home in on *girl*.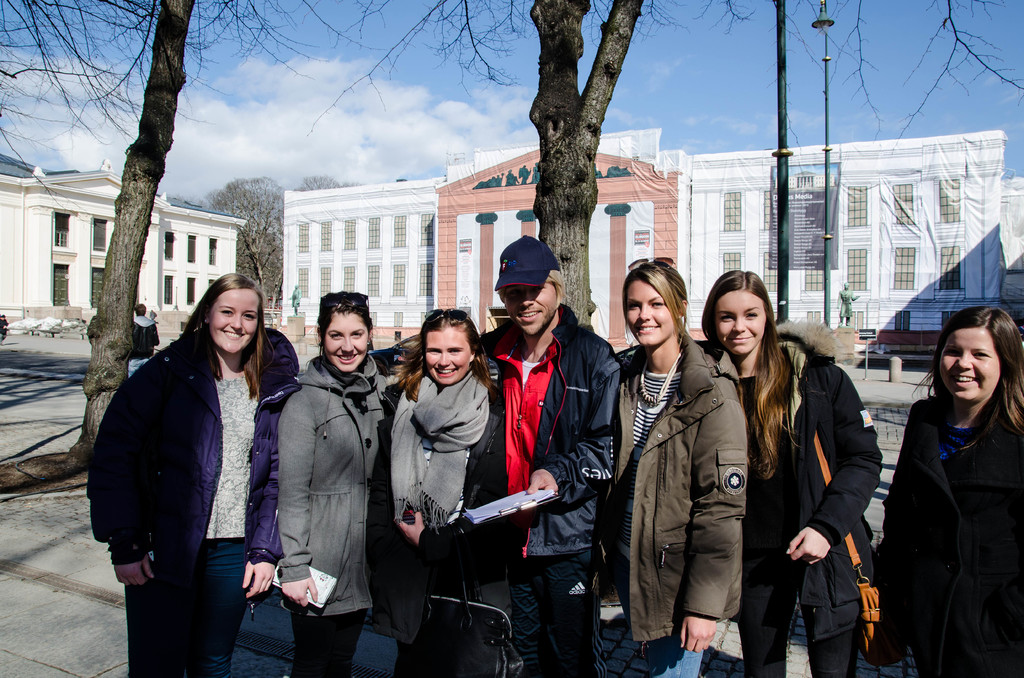
Homed in at l=381, t=303, r=506, b=677.
